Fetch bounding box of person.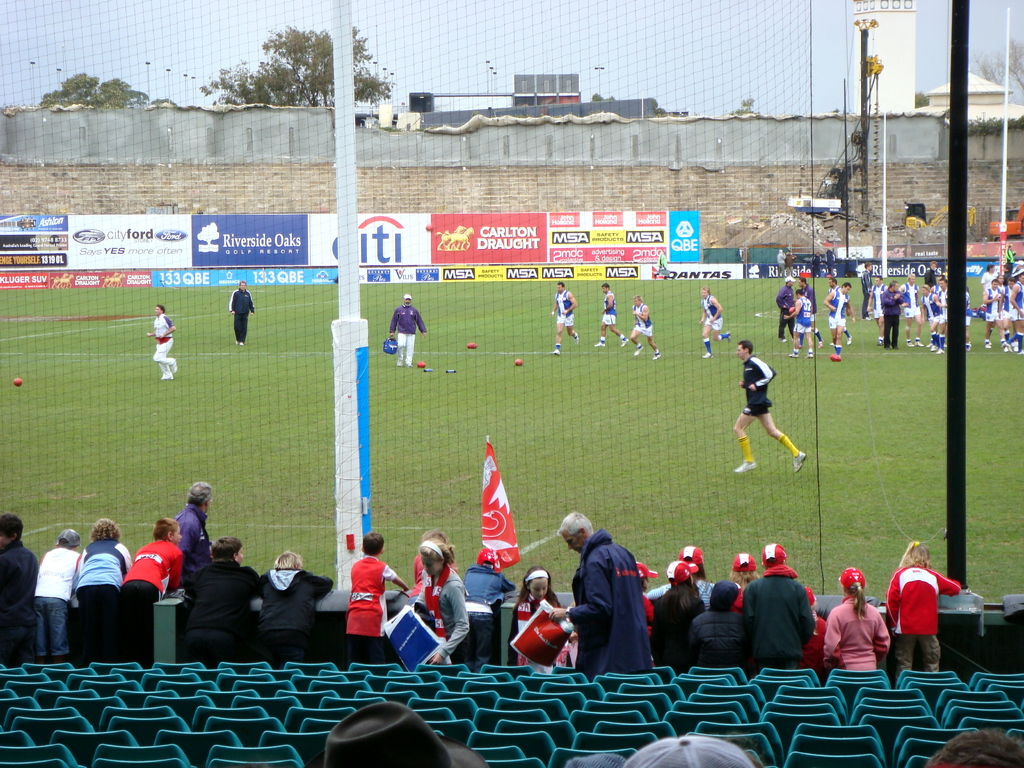
Bbox: 699:280:732:359.
